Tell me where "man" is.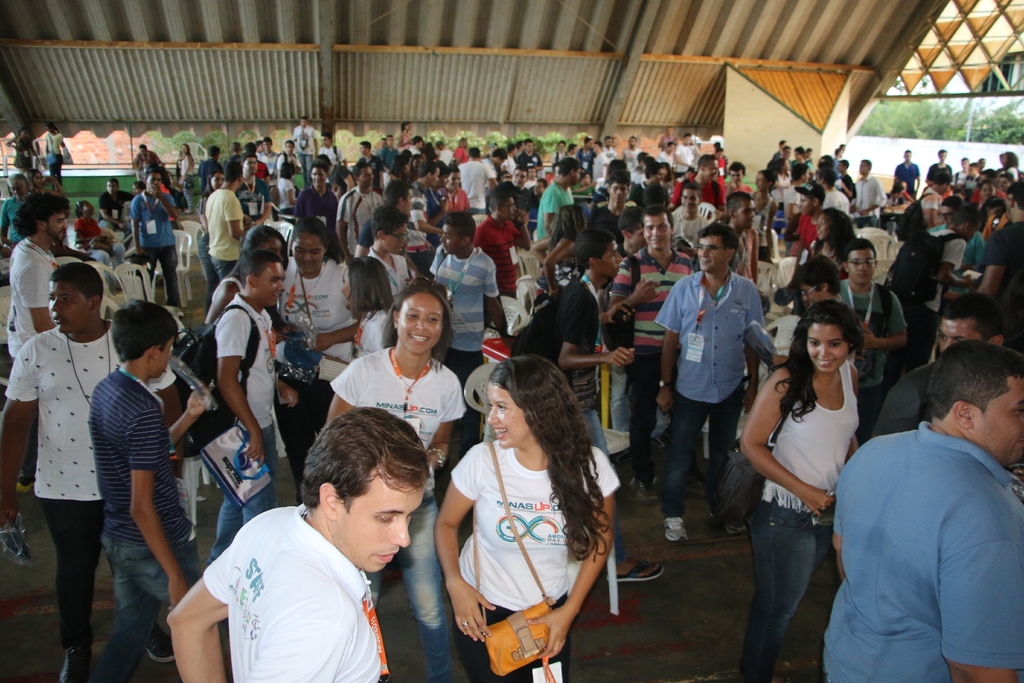
"man" is at x1=621 y1=133 x2=641 y2=170.
